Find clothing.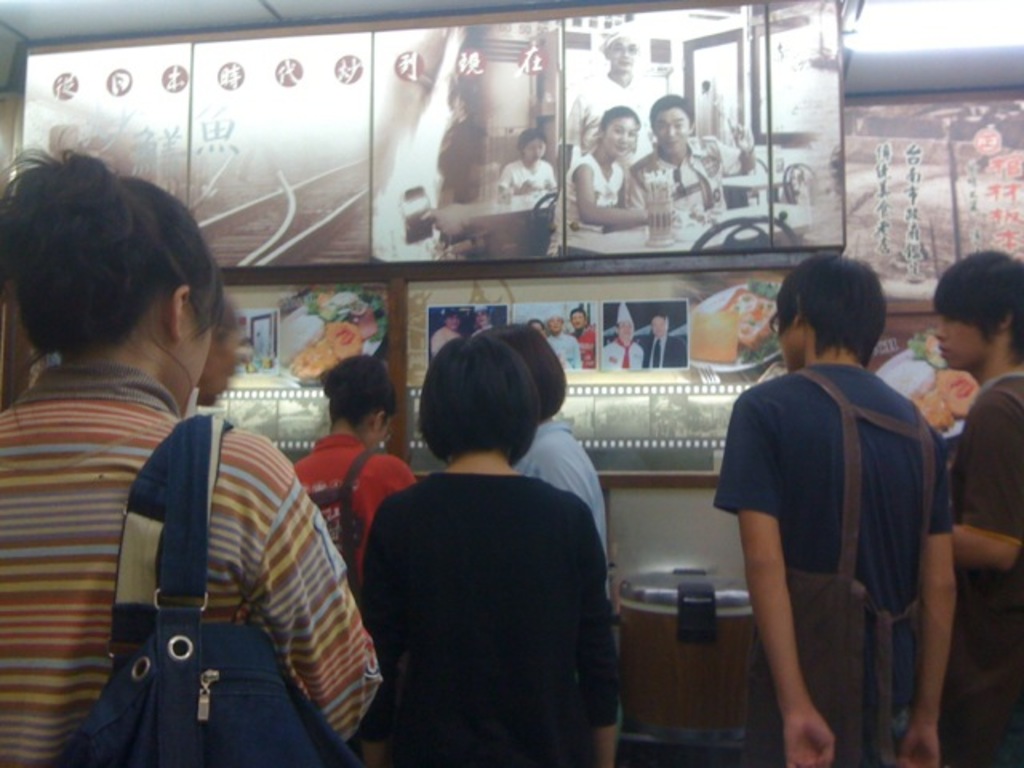
bbox=(709, 358, 954, 766).
